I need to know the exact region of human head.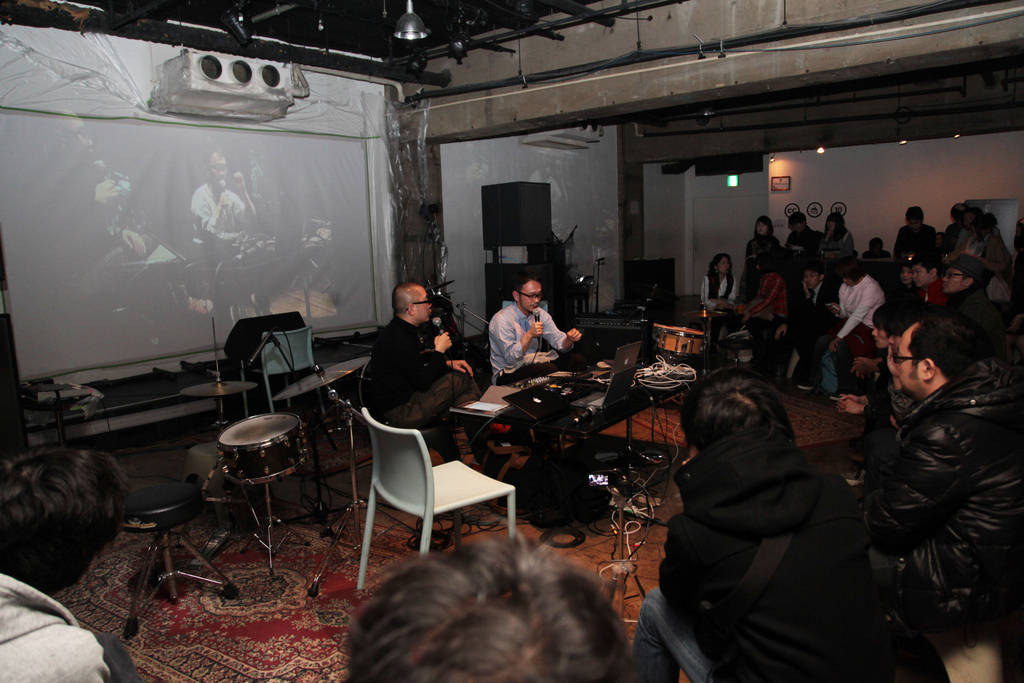
Region: (left=979, top=214, right=996, bottom=235).
